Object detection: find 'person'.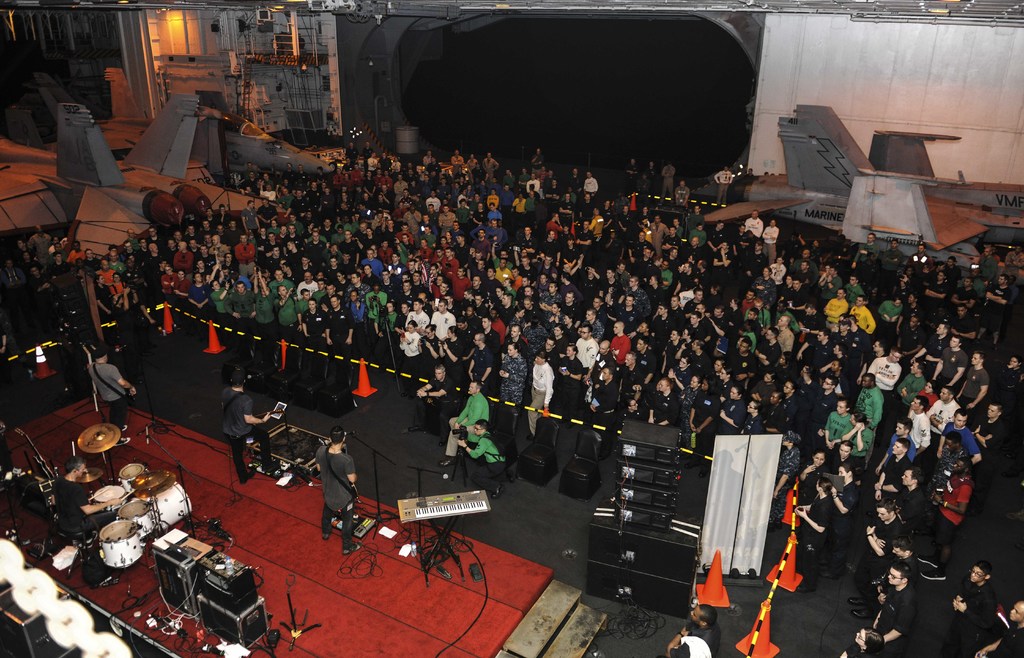
935:406:979:457.
